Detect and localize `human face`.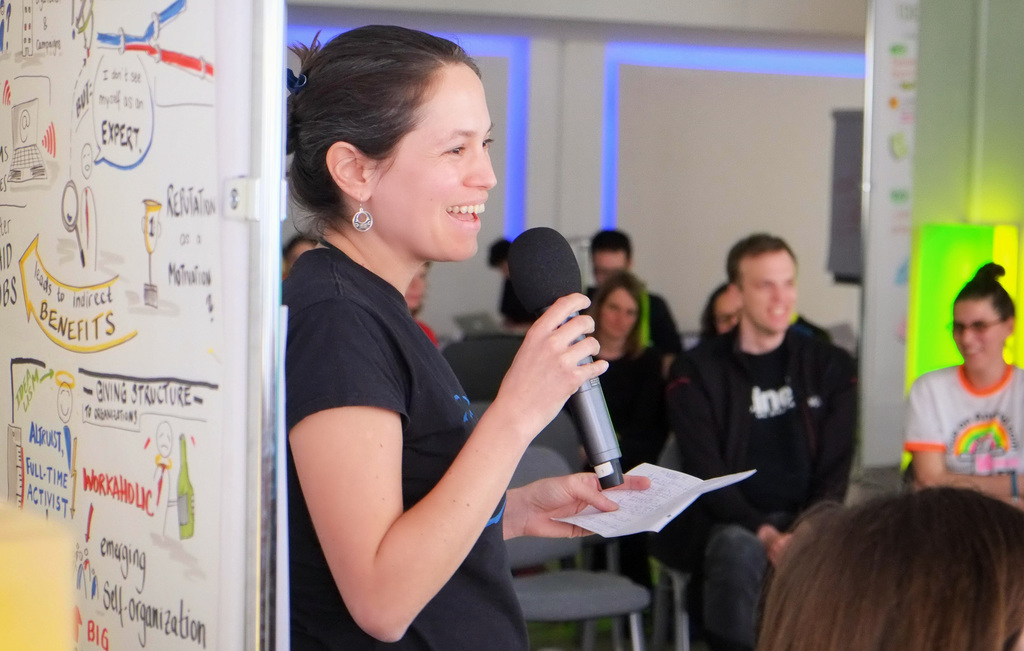
Localized at 406/261/428/313.
